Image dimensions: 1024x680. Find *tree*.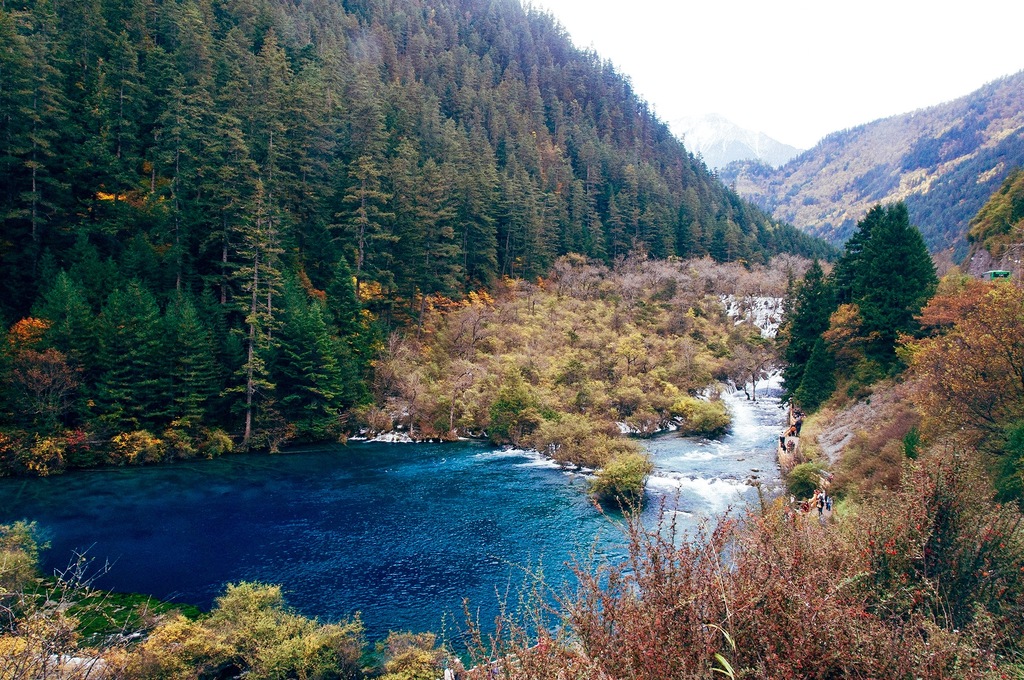
rect(830, 204, 884, 284).
